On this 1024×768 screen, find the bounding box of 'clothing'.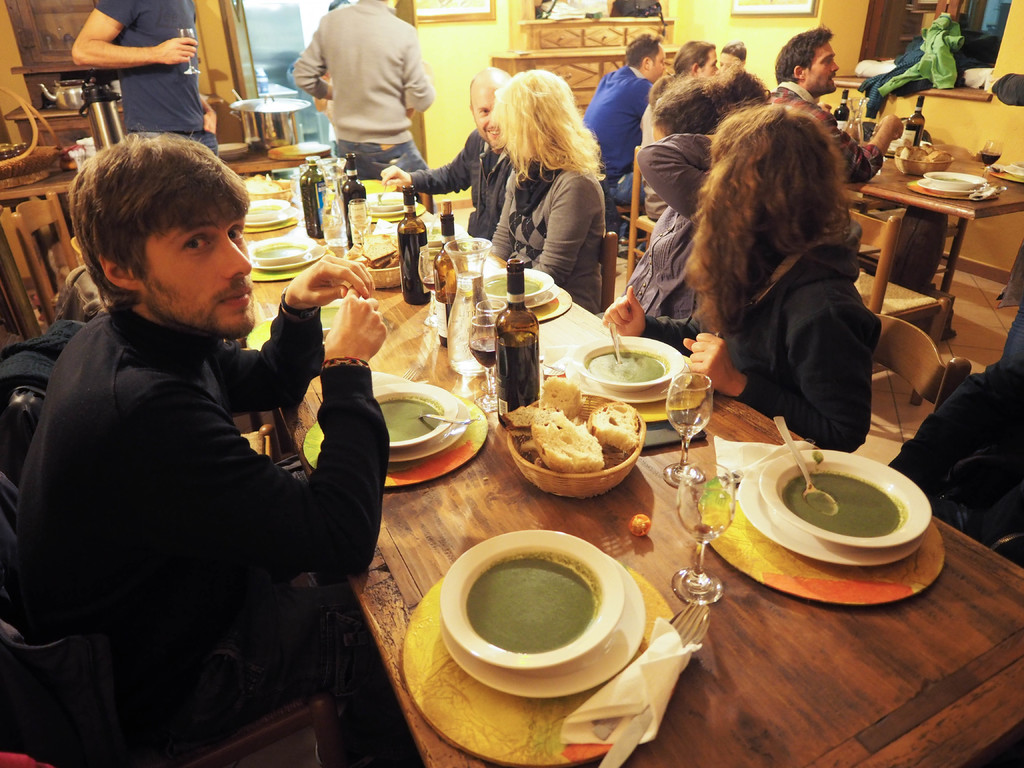
Bounding box: <region>408, 131, 511, 256</region>.
